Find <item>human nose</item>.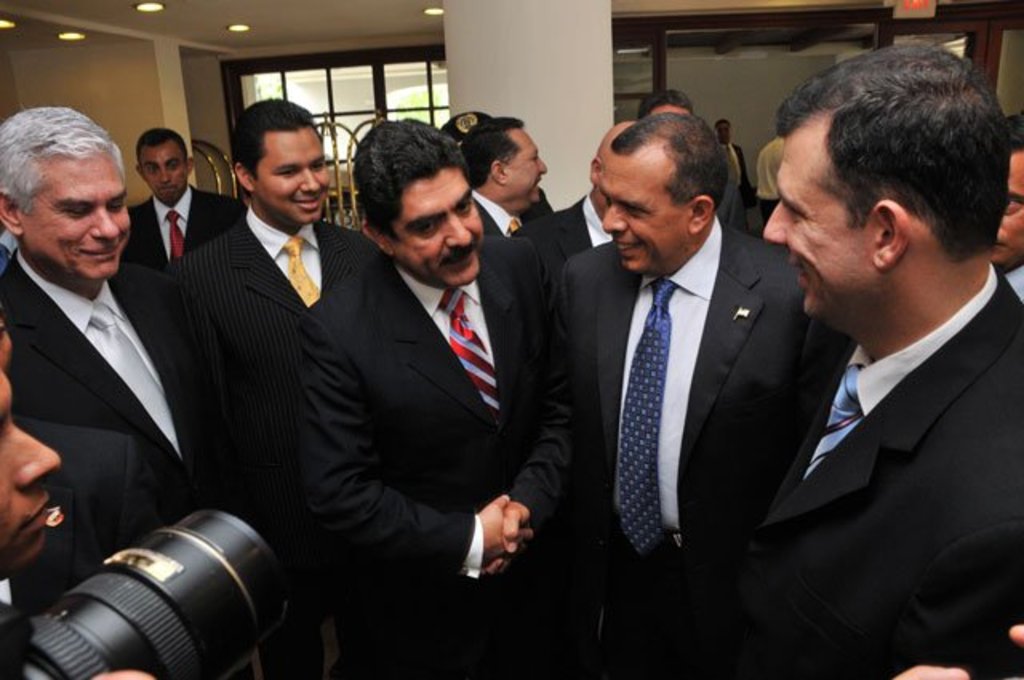
l=602, t=203, r=629, b=235.
